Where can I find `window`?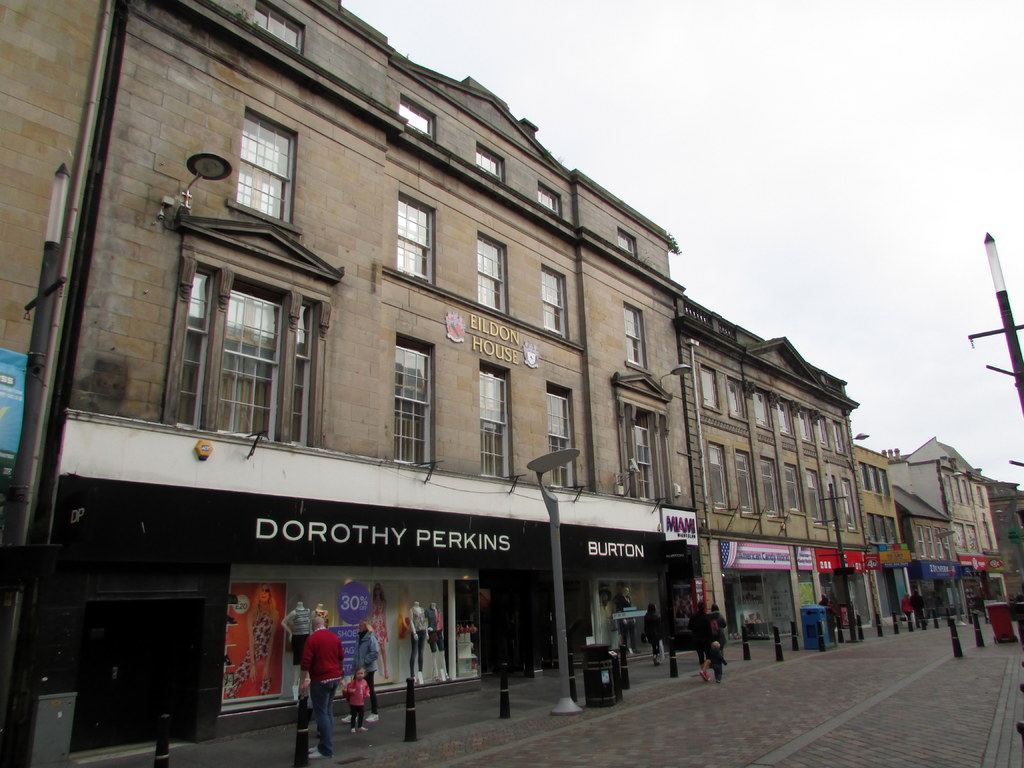
You can find it at 478/229/509/312.
